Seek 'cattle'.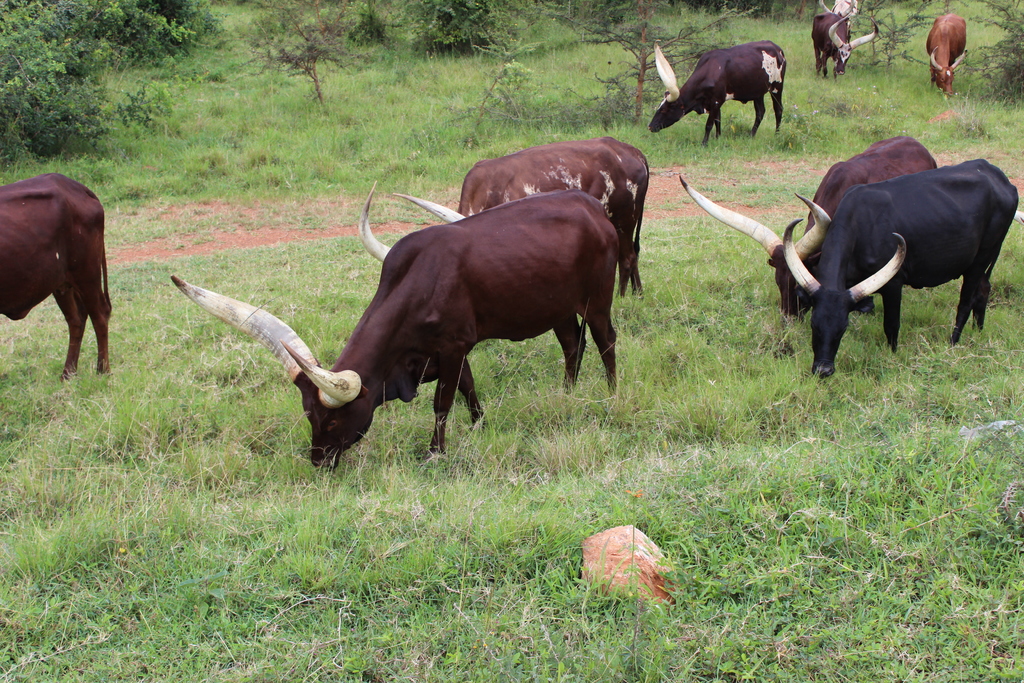
924, 15, 971, 102.
